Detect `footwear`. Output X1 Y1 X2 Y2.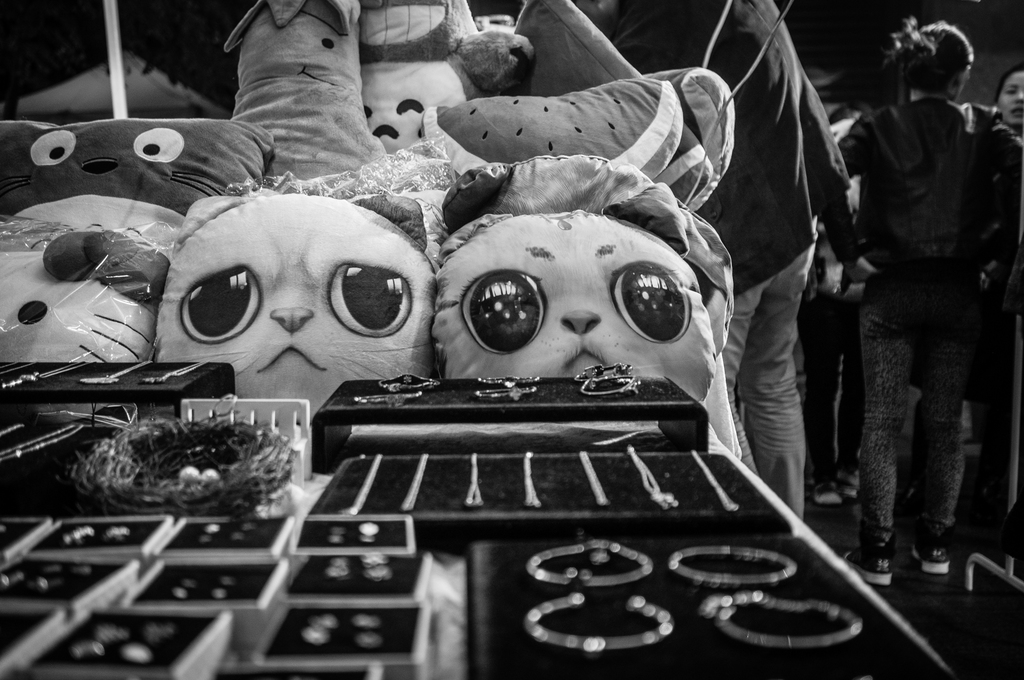
840 539 896 586.
